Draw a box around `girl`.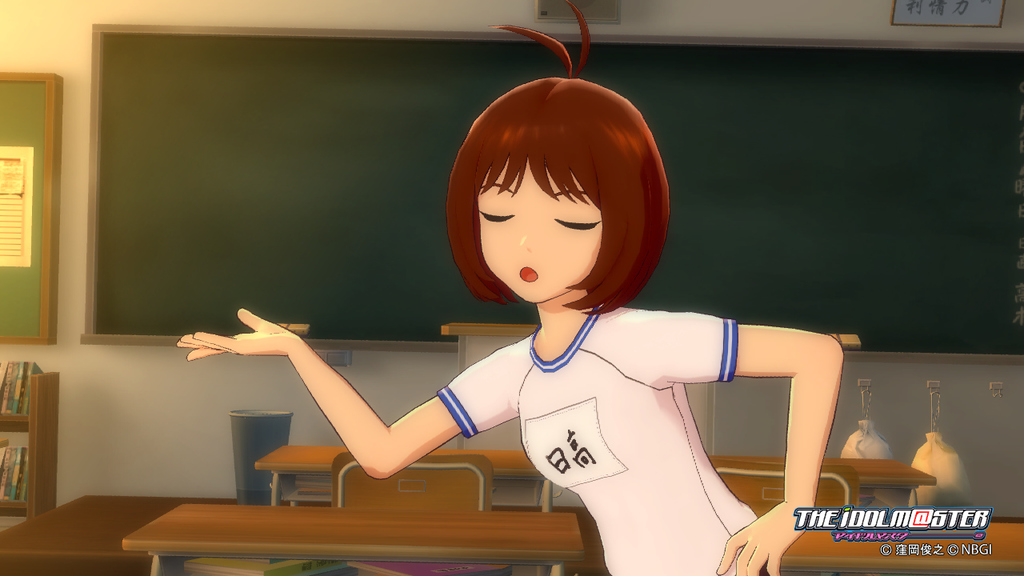
178, 0, 845, 575.
